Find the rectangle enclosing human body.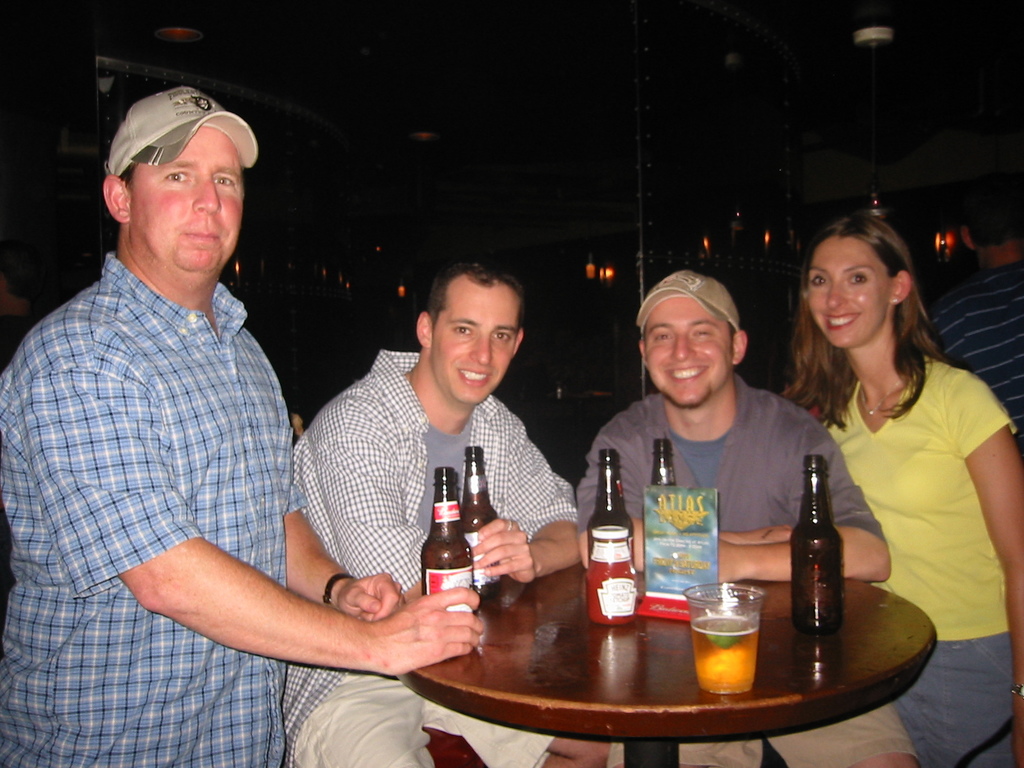
x1=573, y1=266, x2=918, y2=767.
